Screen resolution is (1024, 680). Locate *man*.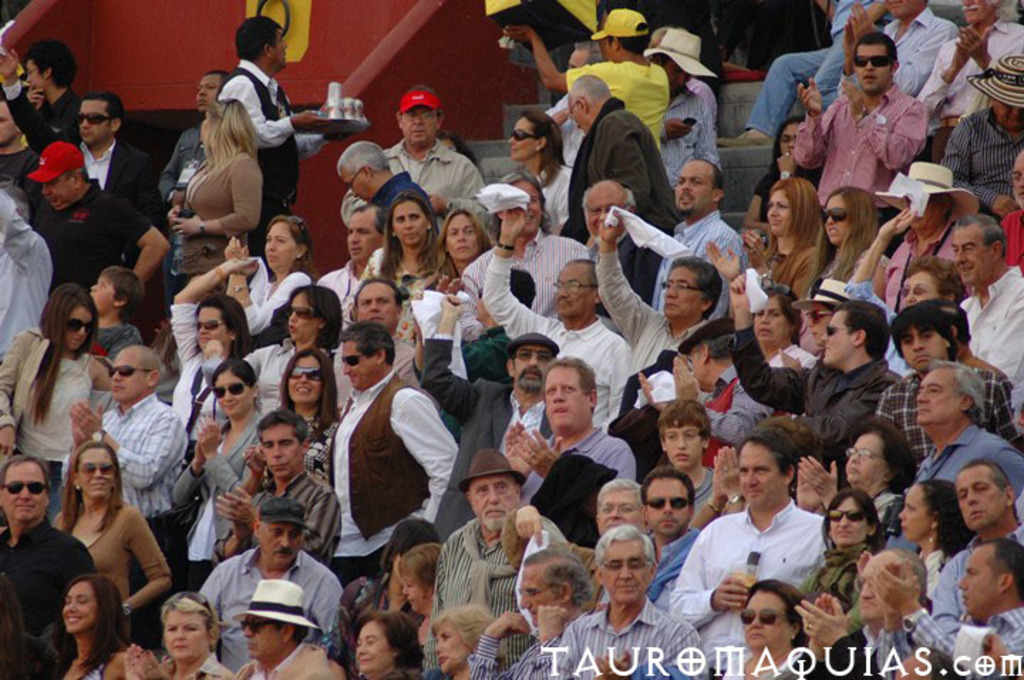
[499,4,666,138].
